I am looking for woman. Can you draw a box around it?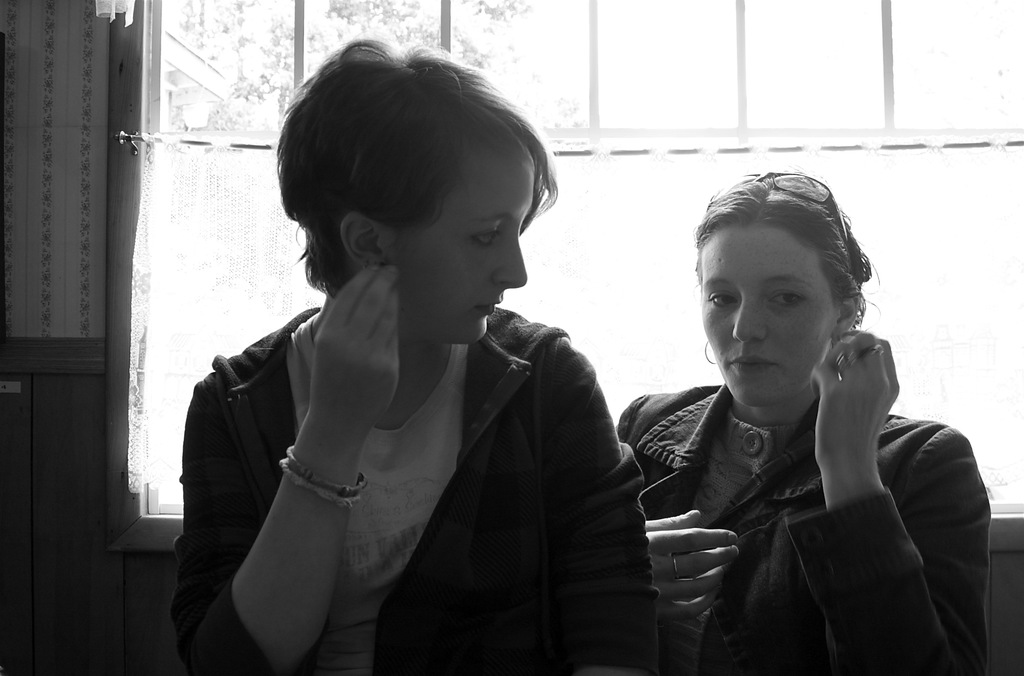
Sure, the bounding box is x1=190, y1=84, x2=659, y2=675.
